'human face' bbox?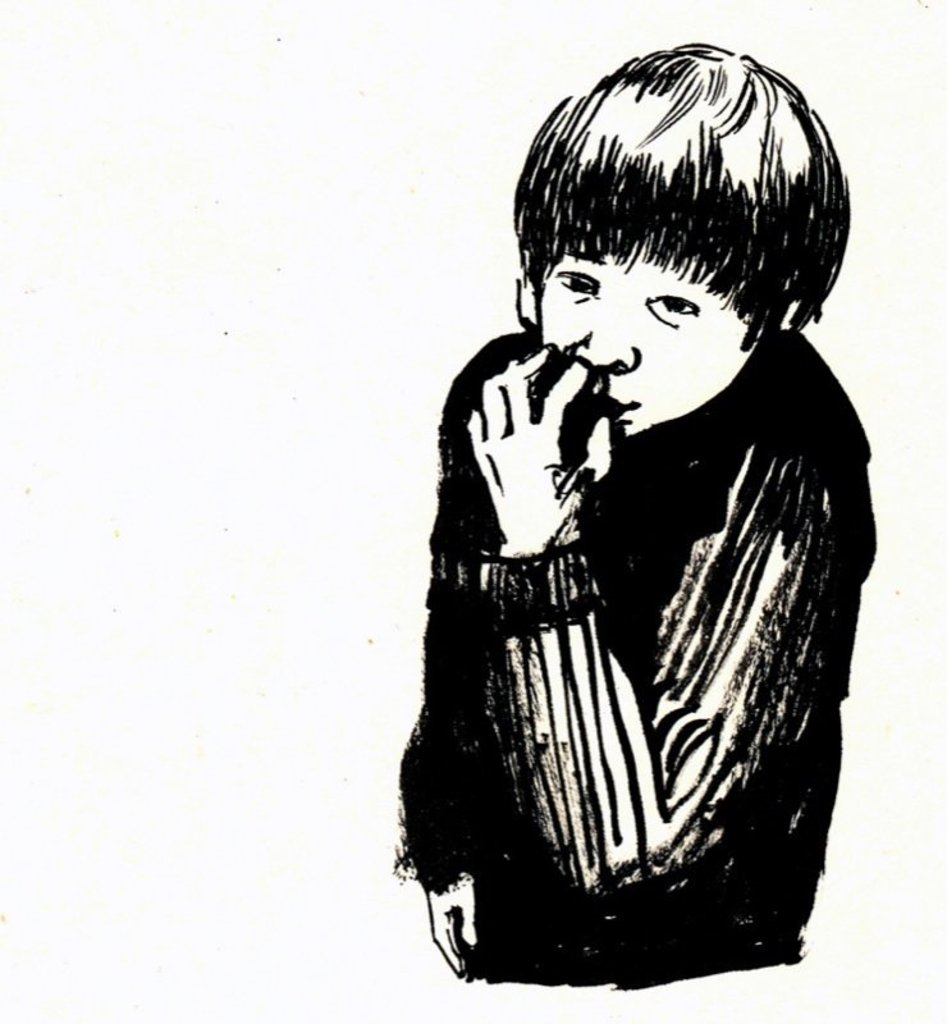
Rect(545, 268, 746, 429)
